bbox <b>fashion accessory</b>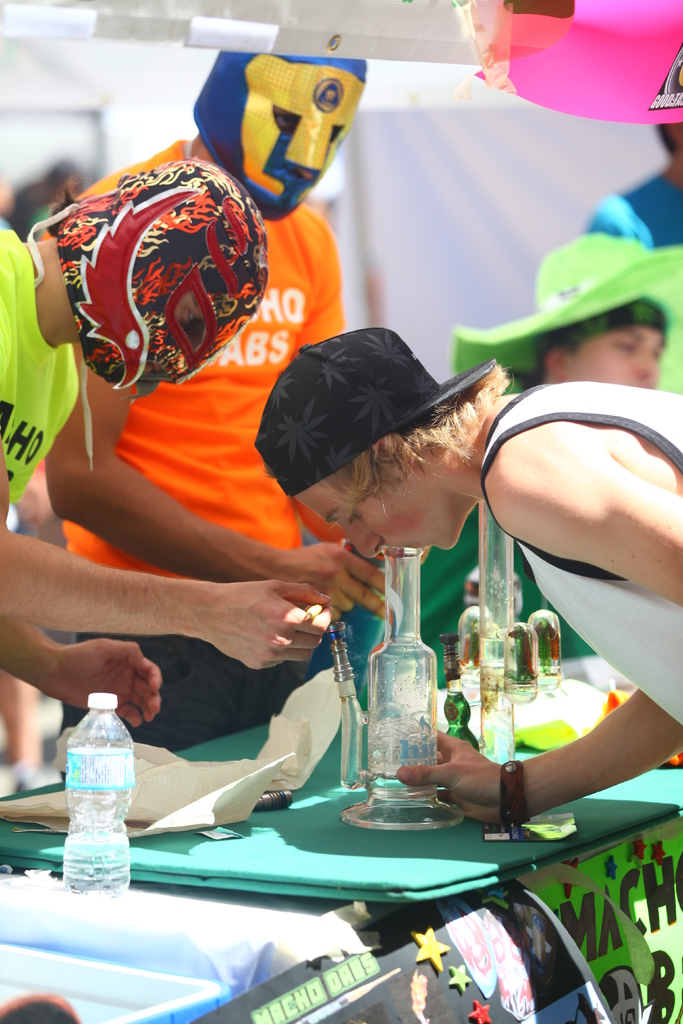
detection(188, 49, 367, 218)
